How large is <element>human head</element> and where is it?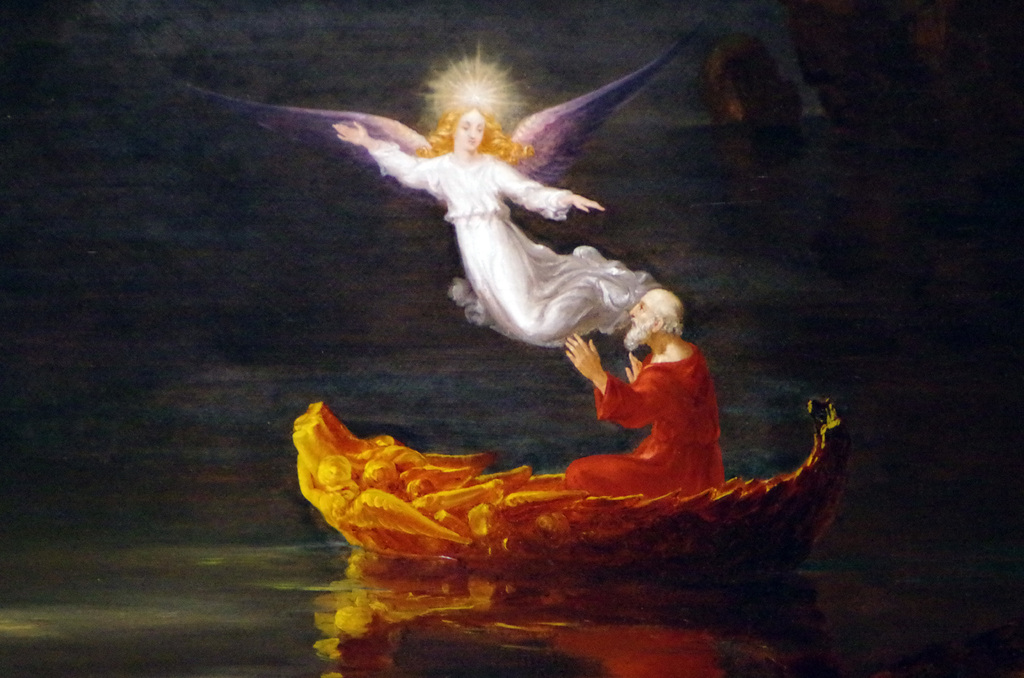
Bounding box: {"x1": 619, "y1": 287, "x2": 687, "y2": 366}.
